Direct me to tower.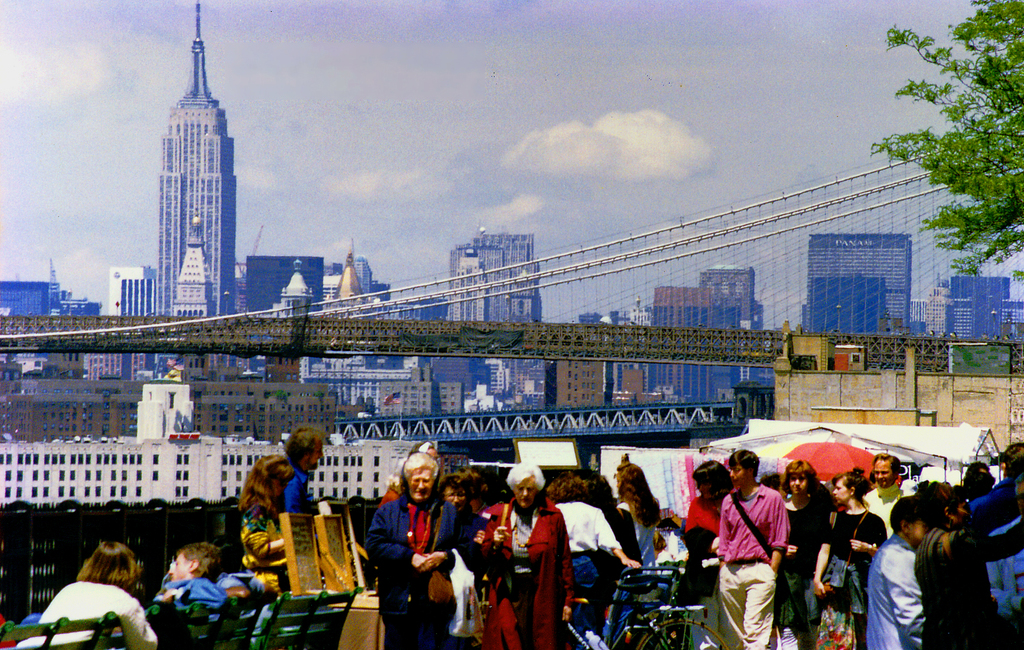
Direction: <bbox>247, 258, 328, 317</bbox>.
